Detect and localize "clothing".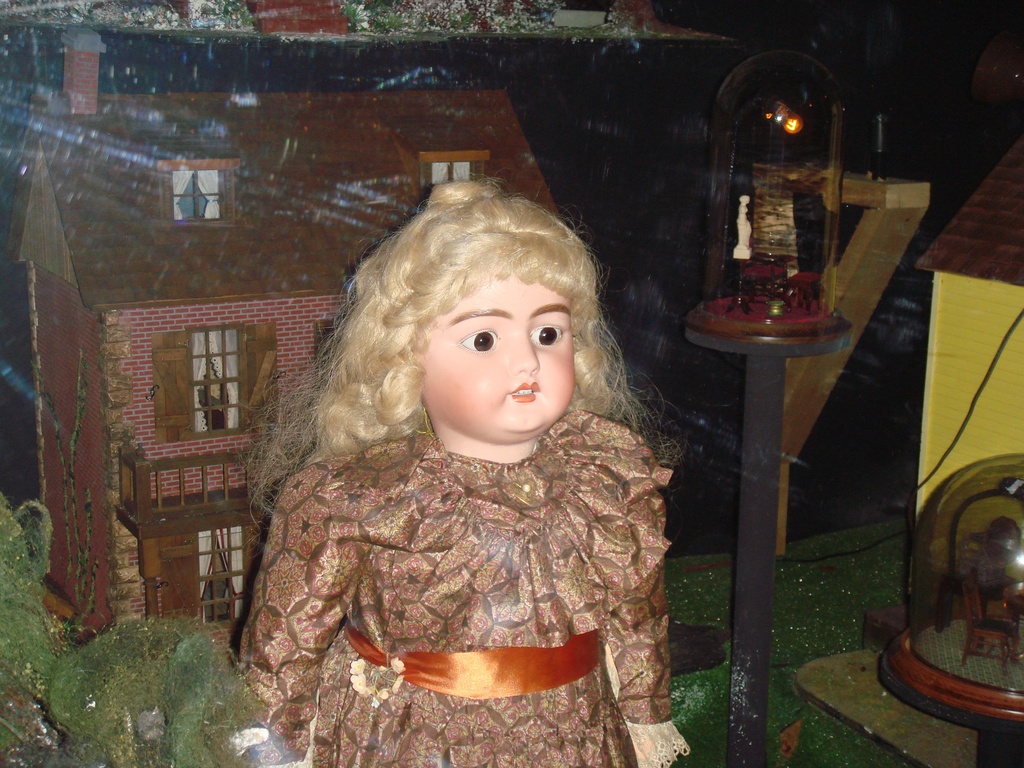
Localized at (223,307,692,726).
